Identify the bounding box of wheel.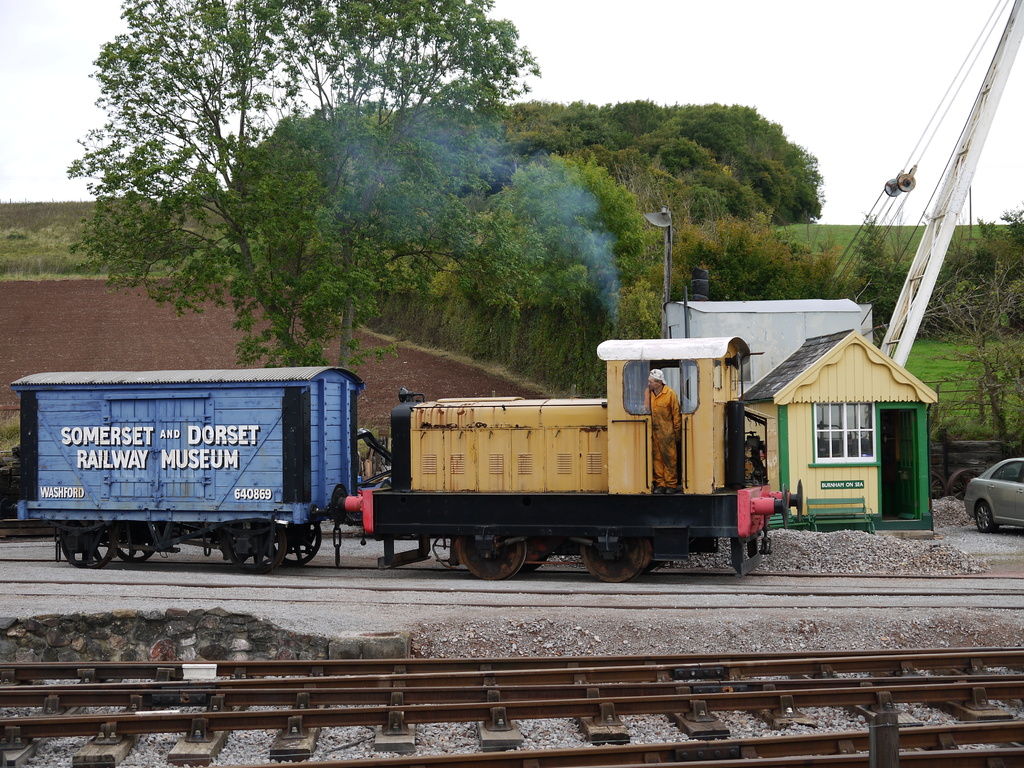
62/521/117/569.
